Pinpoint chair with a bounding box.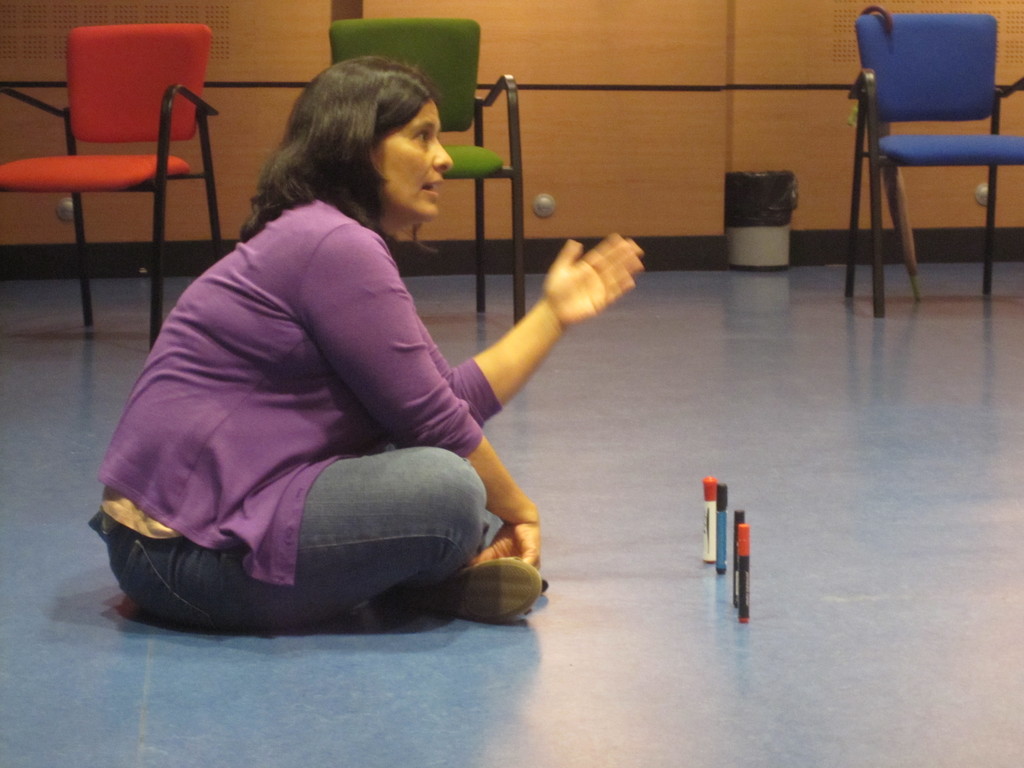
[835, 0, 1014, 308].
